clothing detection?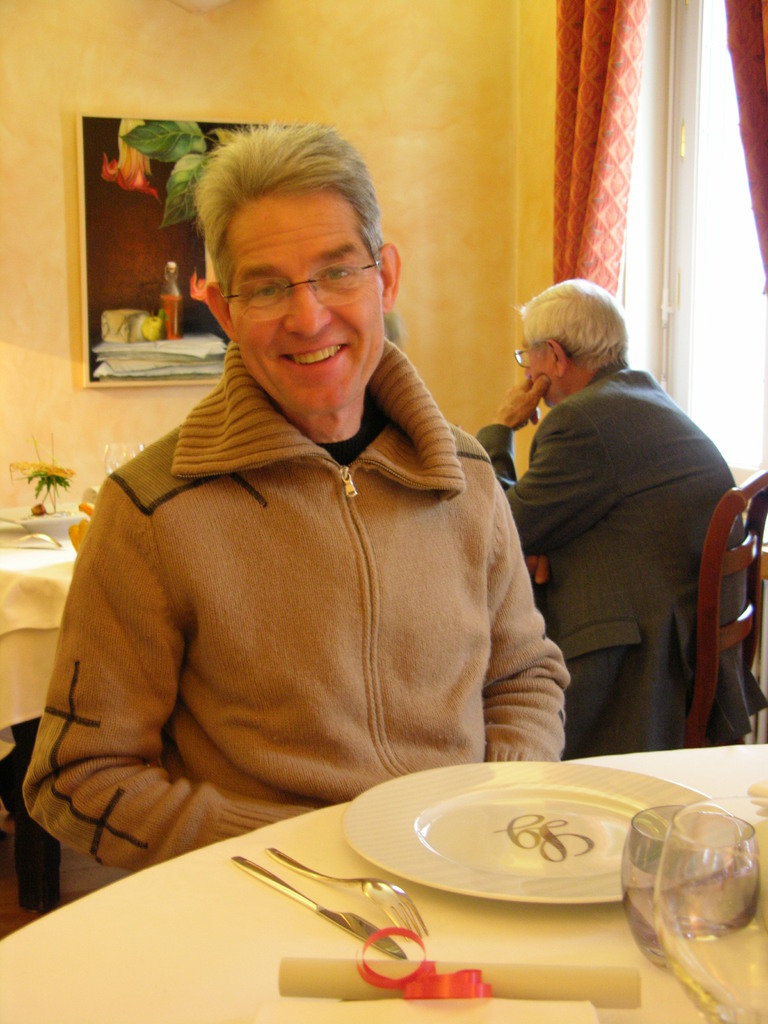
bbox=[472, 364, 767, 752]
